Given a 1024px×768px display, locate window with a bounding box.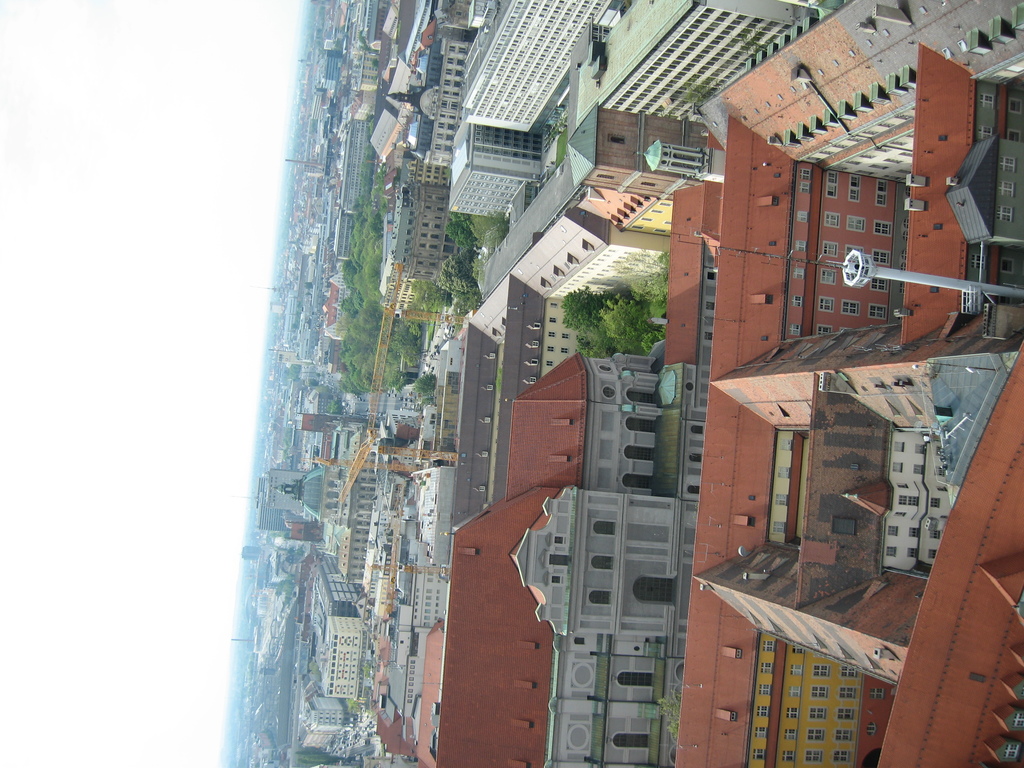
Located: 609 730 646 751.
